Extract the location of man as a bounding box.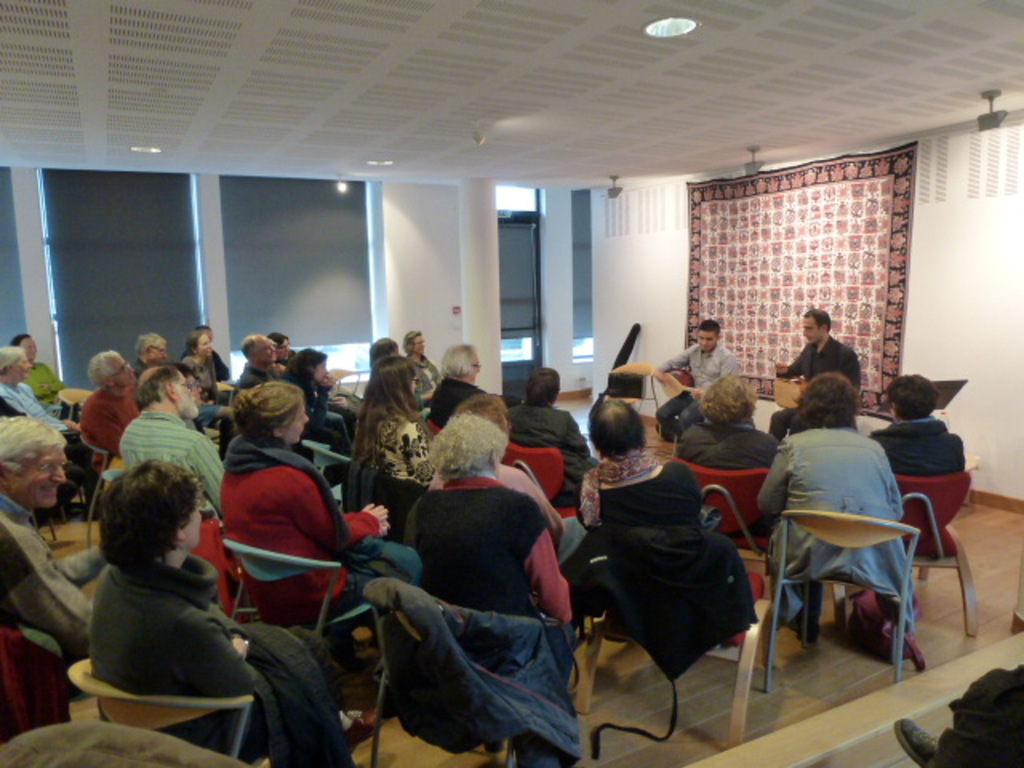
<box>78,346,141,461</box>.
